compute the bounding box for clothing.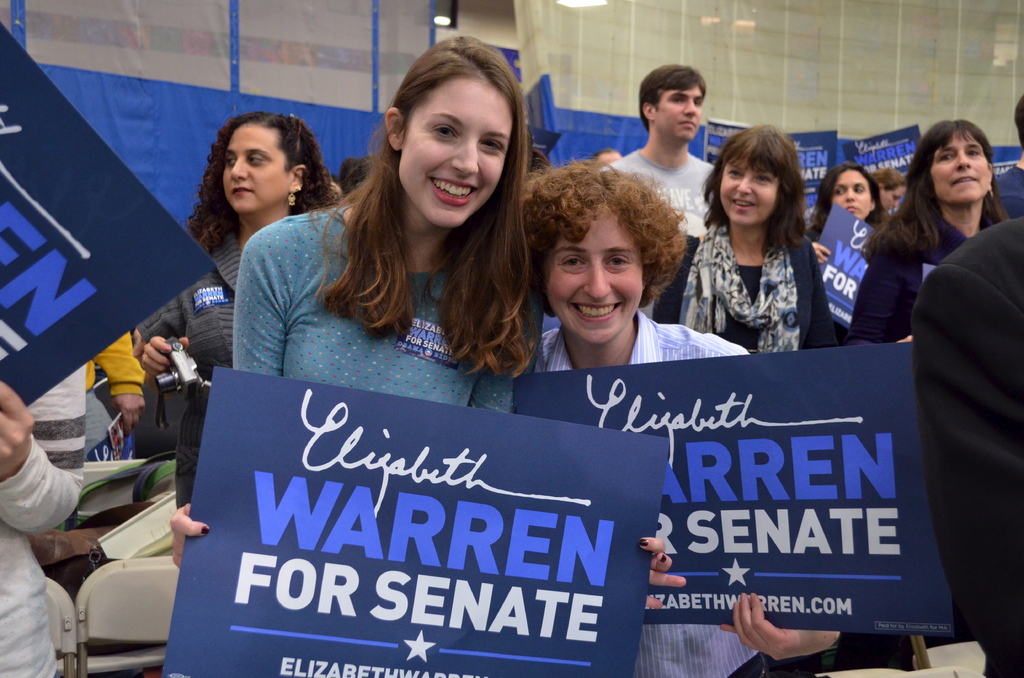
845,217,974,347.
